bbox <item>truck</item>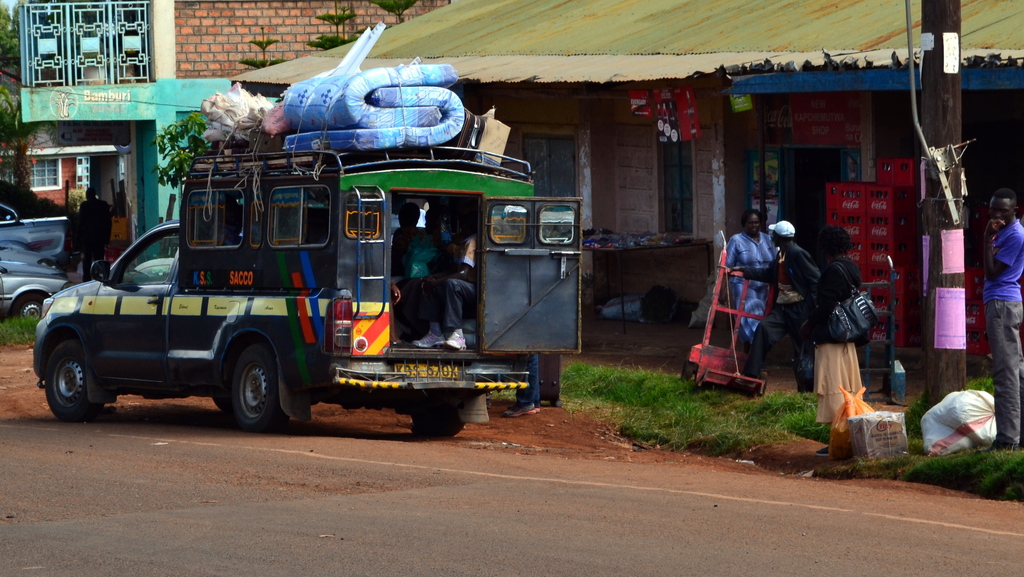
{"x1": 38, "y1": 115, "x2": 594, "y2": 432}
